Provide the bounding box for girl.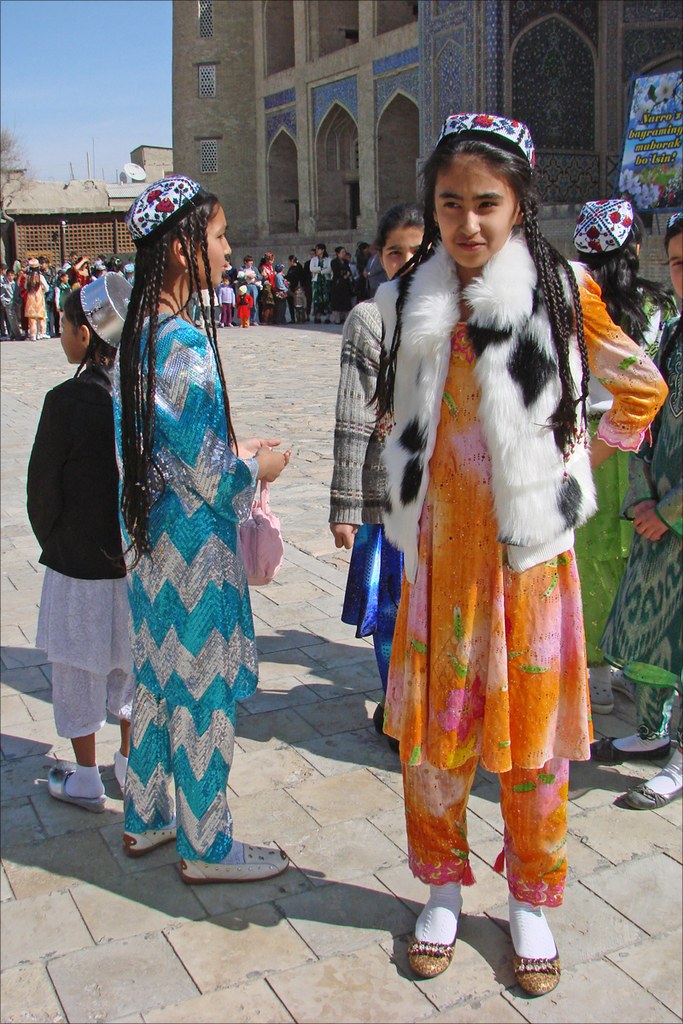
<bbox>372, 113, 668, 998</bbox>.
